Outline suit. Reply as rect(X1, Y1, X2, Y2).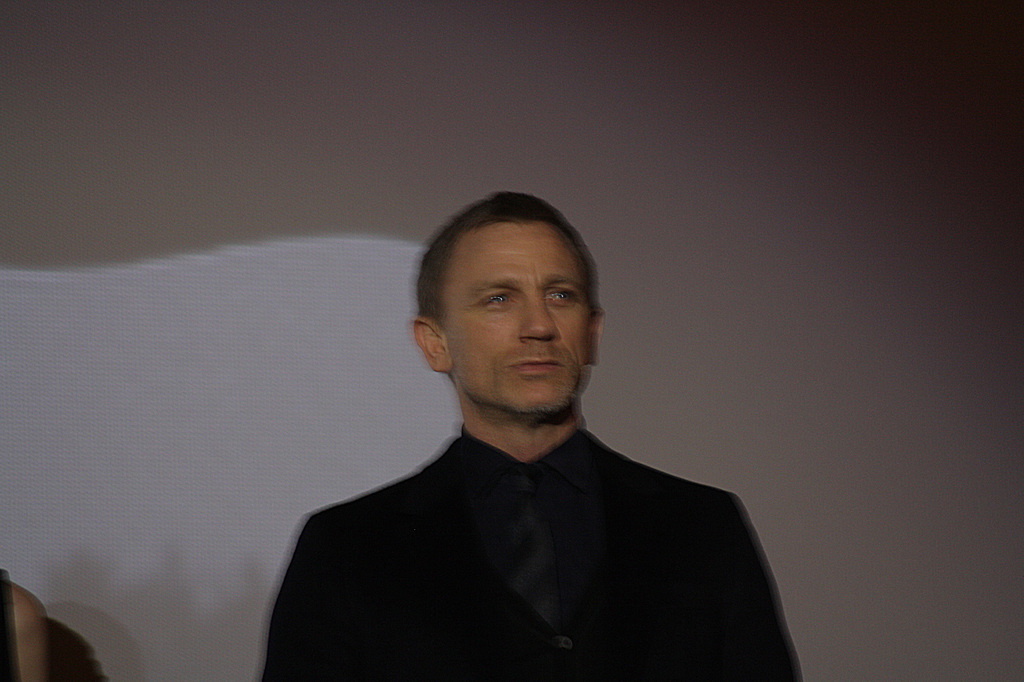
rect(258, 347, 787, 665).
